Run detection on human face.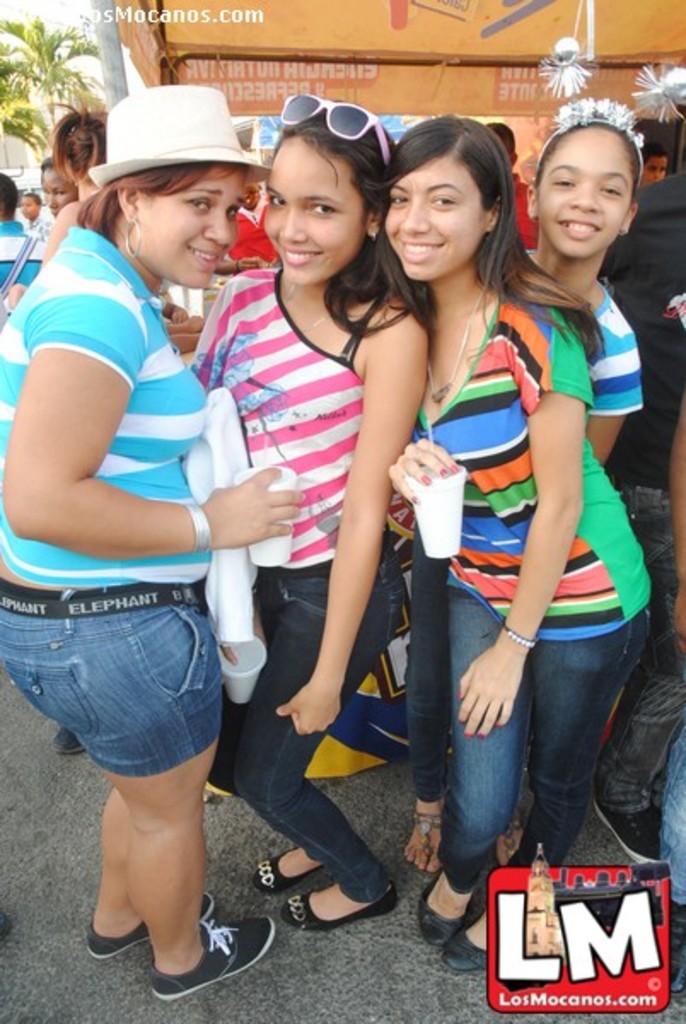
Result: bbox=(387, 152, 485, 276).
